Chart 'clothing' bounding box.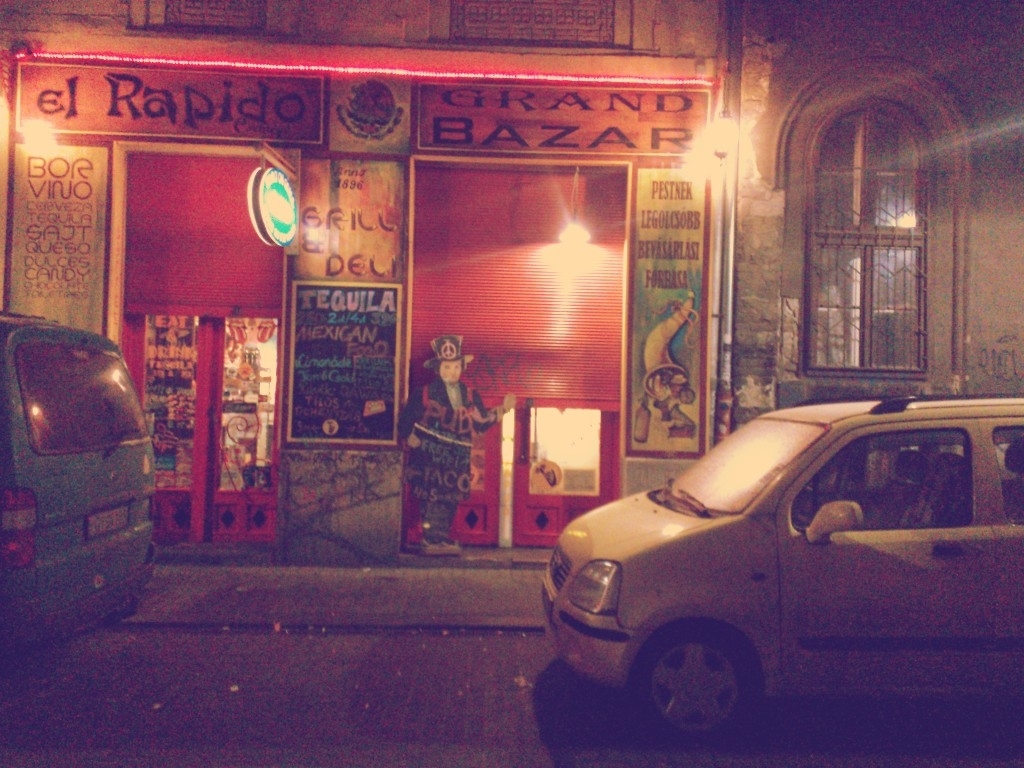
Charted: <box>401,337,497,550</box>.
